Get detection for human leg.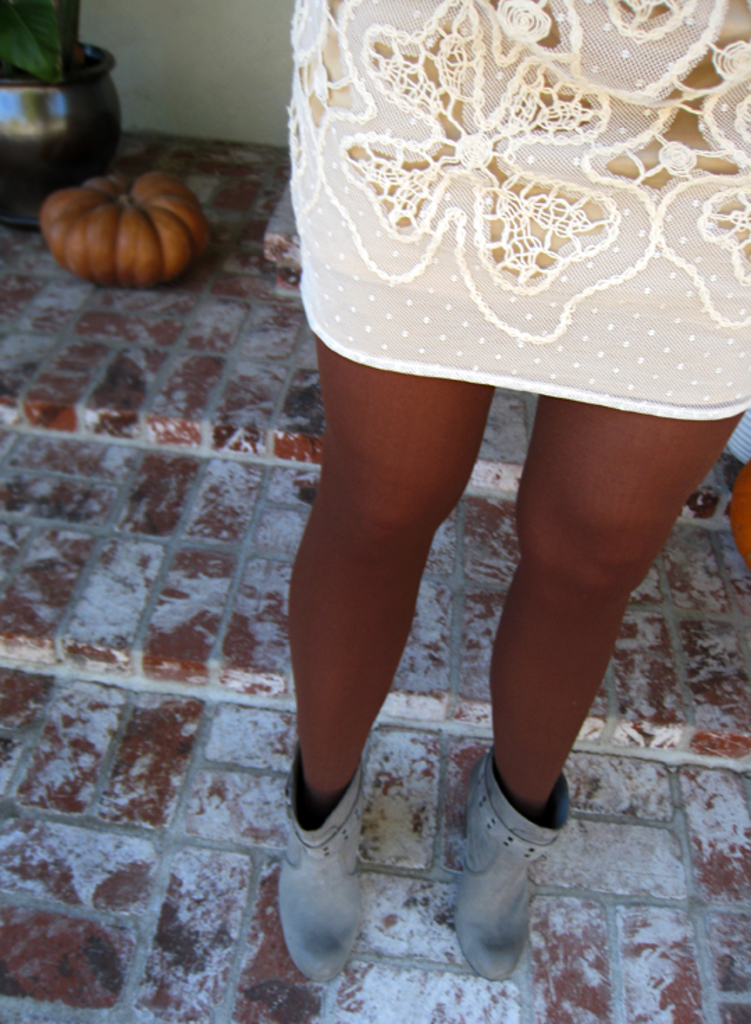
Detection: {"left": 285, "top": 0, "right": 523, "bottom": 979}.
